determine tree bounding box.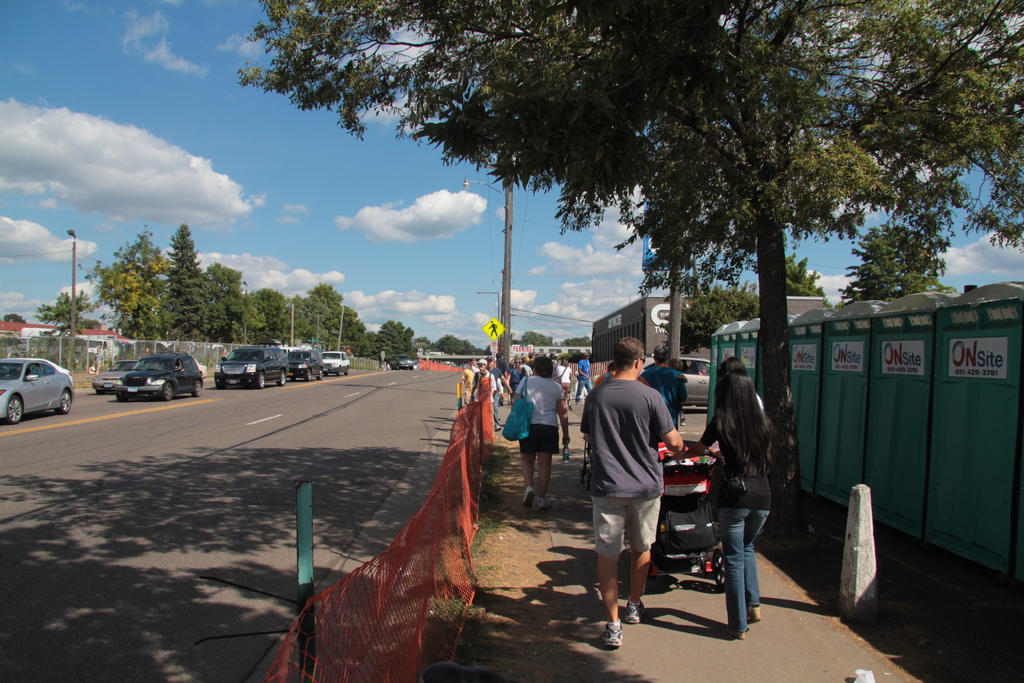
Determined: <bbox>282, 286, 332, 352</bbox>.
